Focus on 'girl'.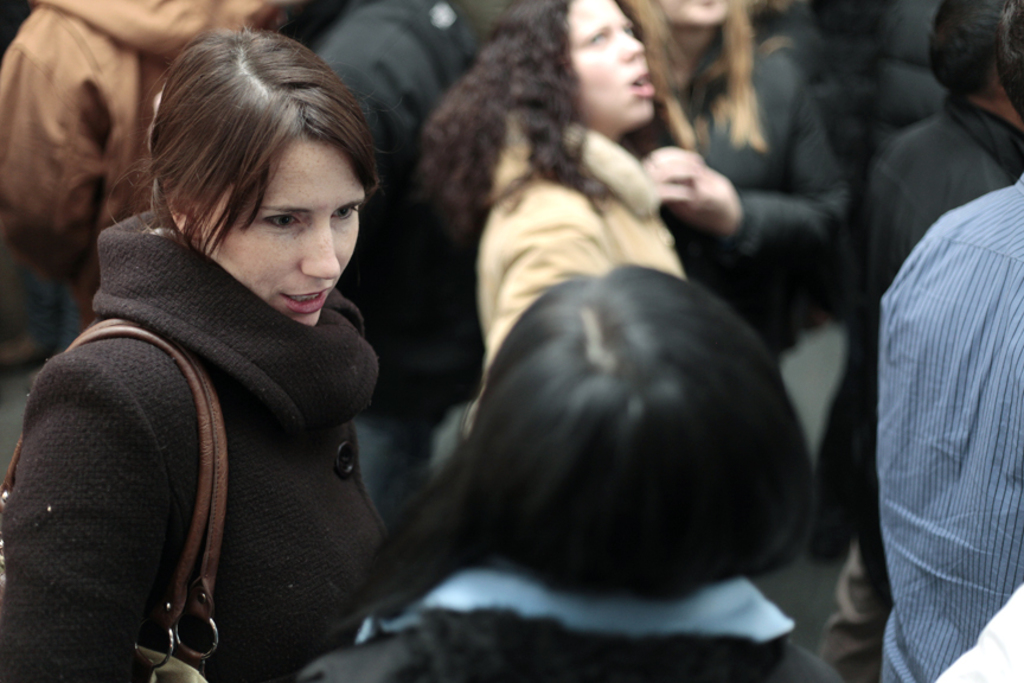
Focused at [left=621, top=0, right=847, bottom=359].
